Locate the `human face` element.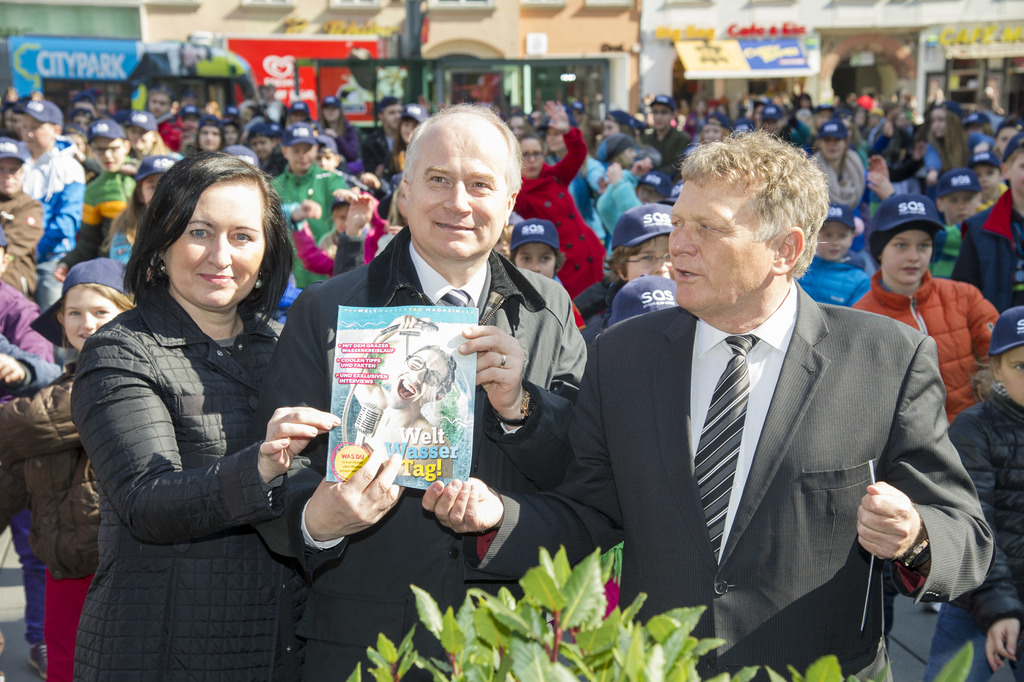
Element bbox: Rect(507, 235, 567, 282).
